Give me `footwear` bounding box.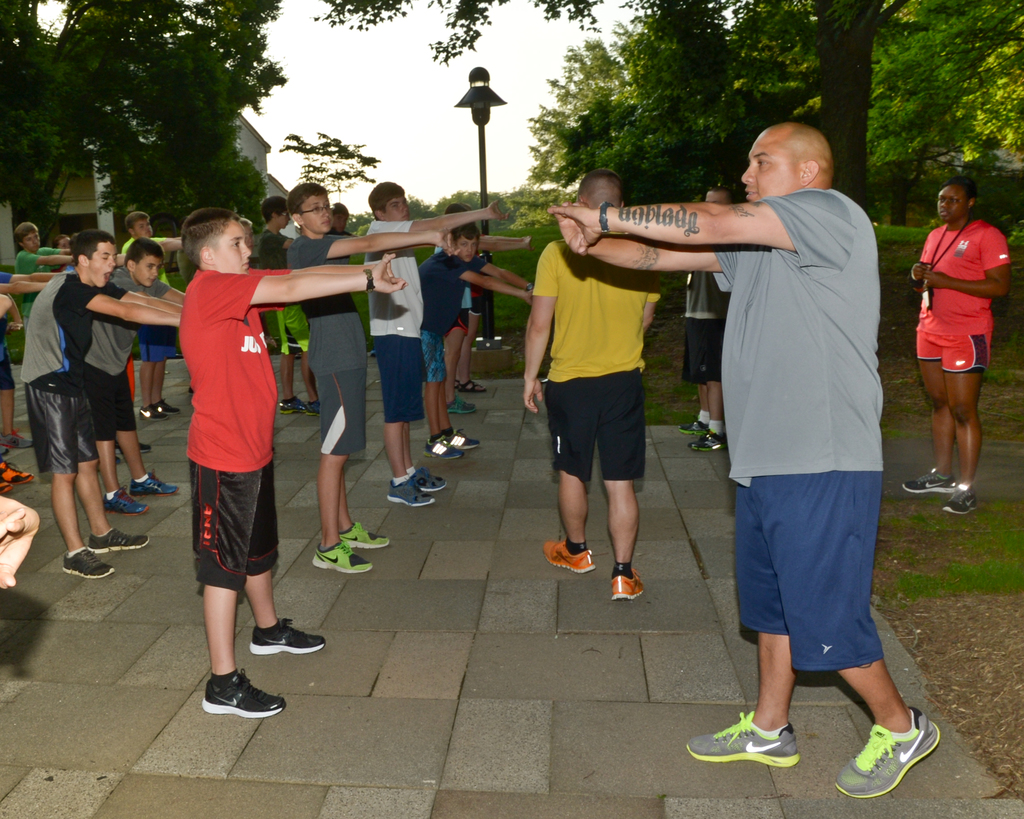
box(132, 469, 173, 501).
